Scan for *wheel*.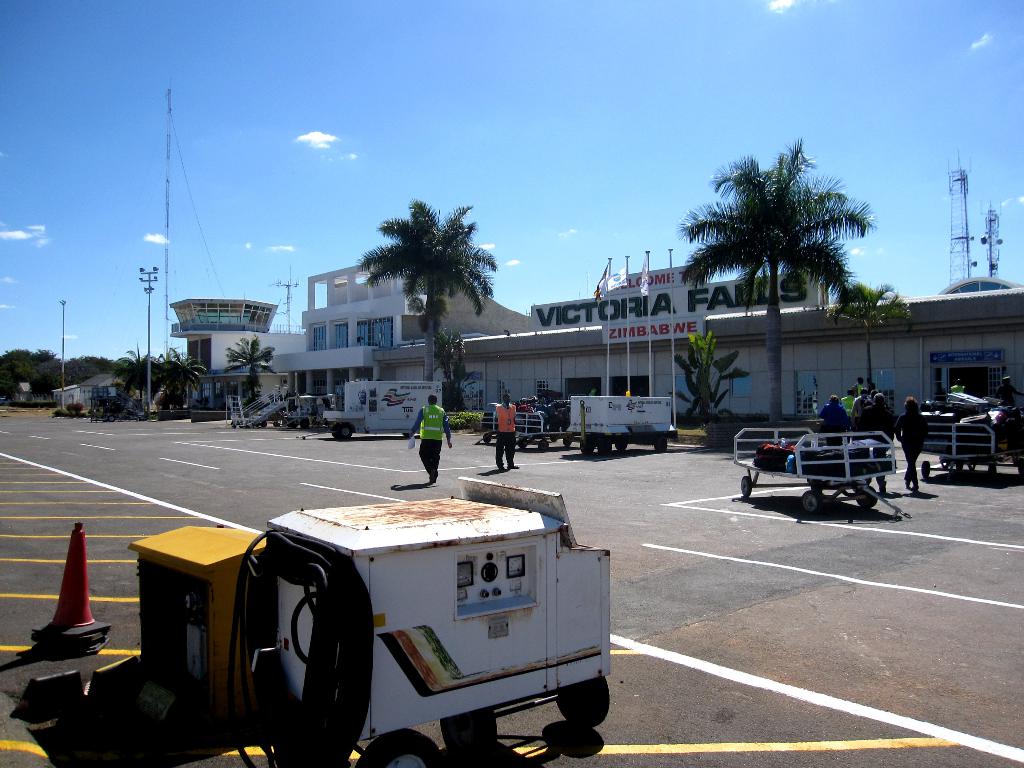
Scan result: Rect(301, 417, 309, 429).
